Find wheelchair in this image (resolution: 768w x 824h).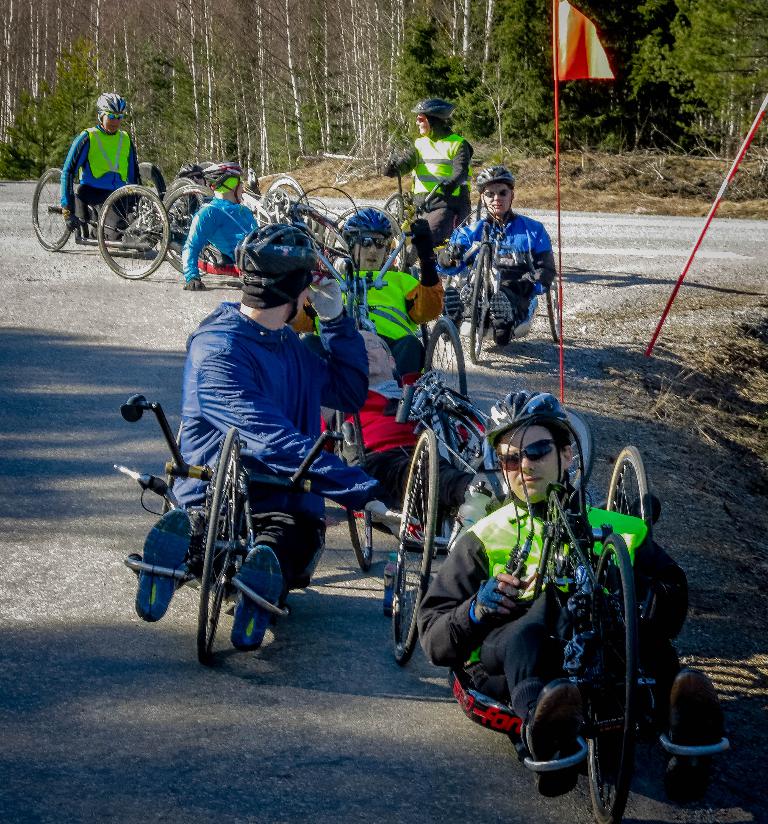
Rect(423, 242, 562, 363).
